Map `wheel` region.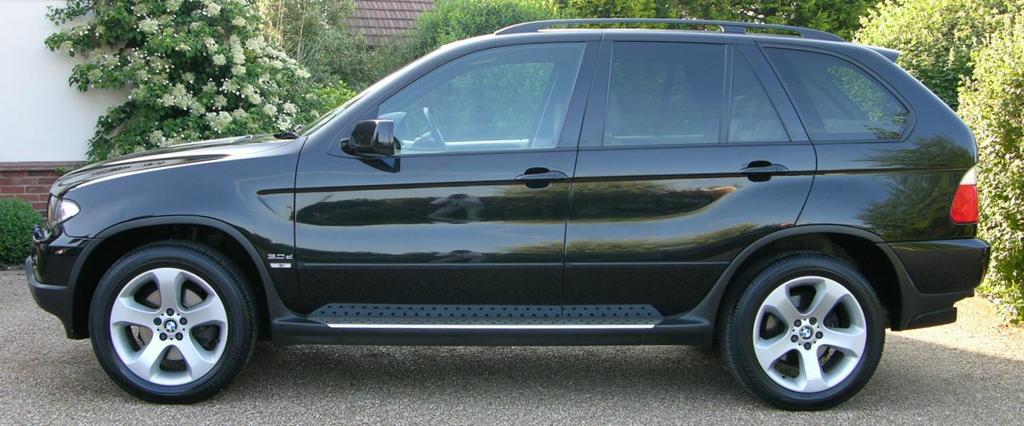
Mapped to 85:227:293:412.
